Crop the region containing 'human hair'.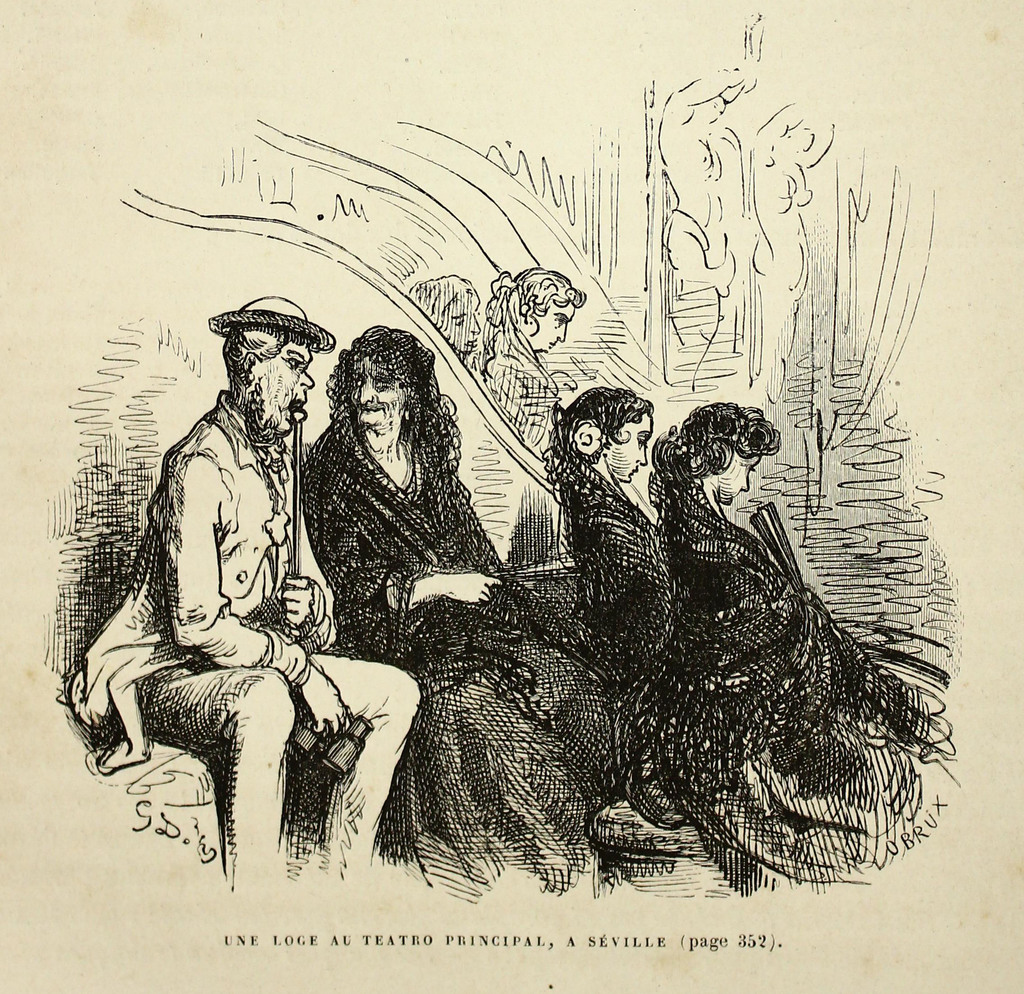
Crop region: pyautogui.locateOnScreen(324, 323, 461, 548).
